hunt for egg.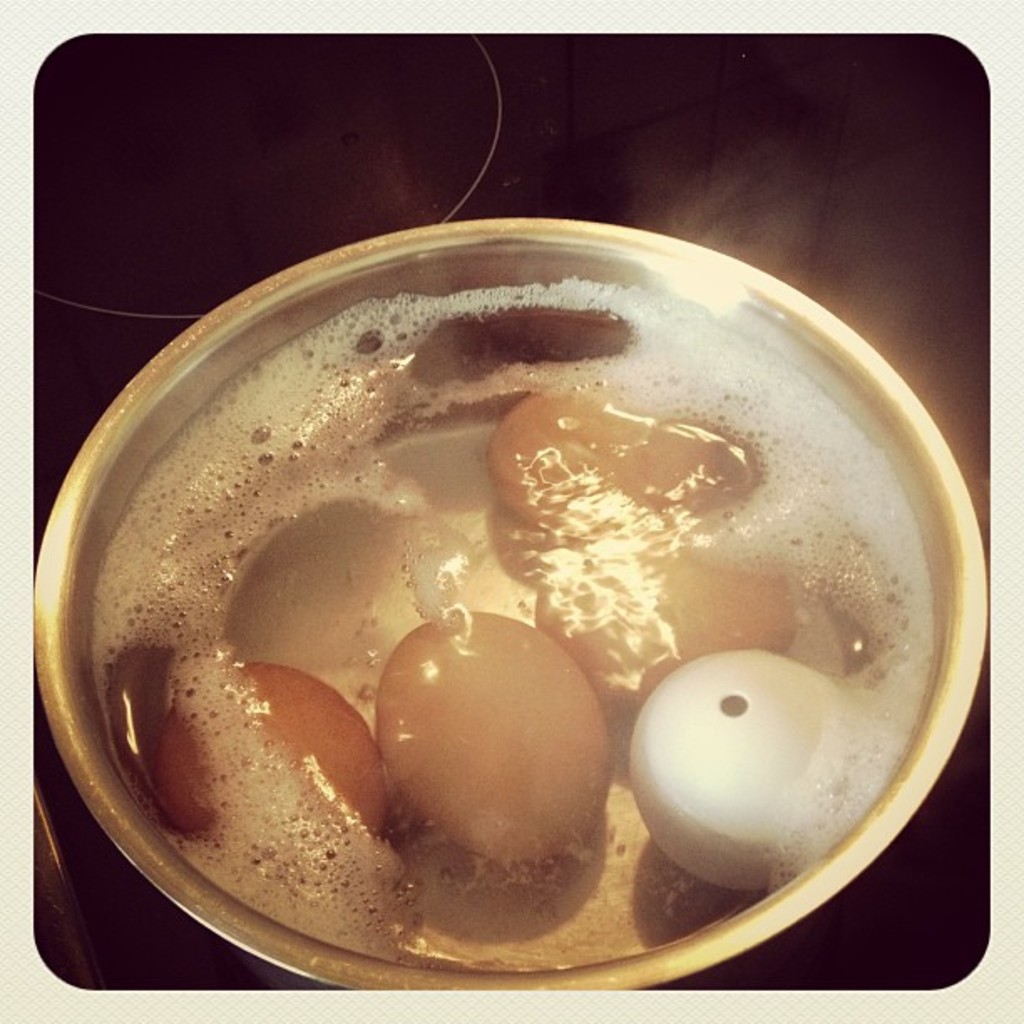
Hunted down at [482, 370, 766, 534].
